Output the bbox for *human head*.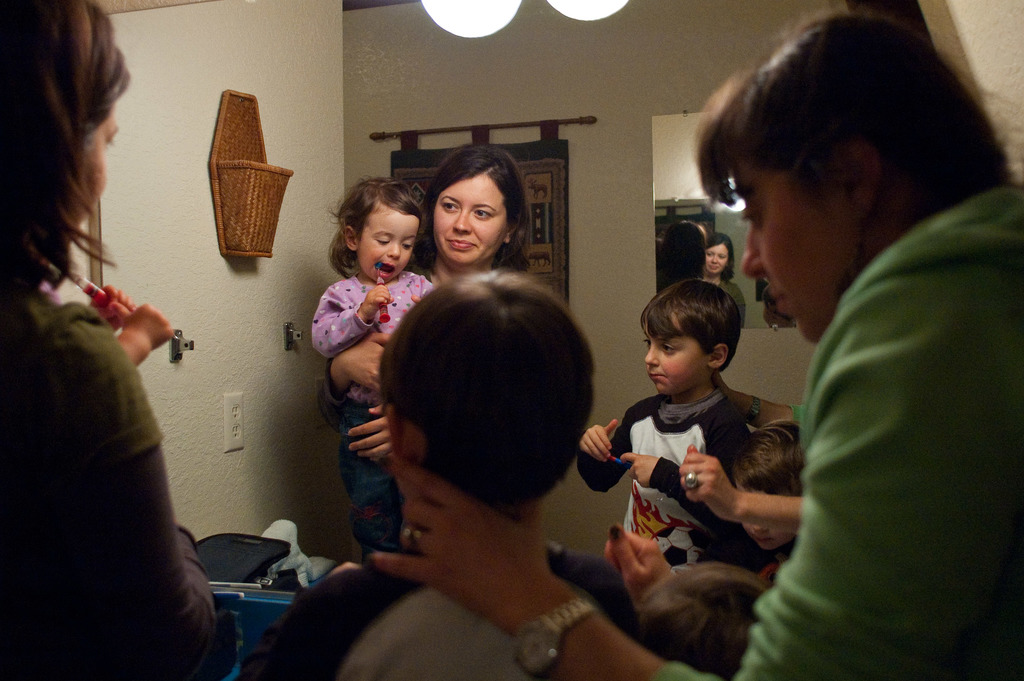
pyautogui.locateOnScreen(380, 264, 595, 507).
